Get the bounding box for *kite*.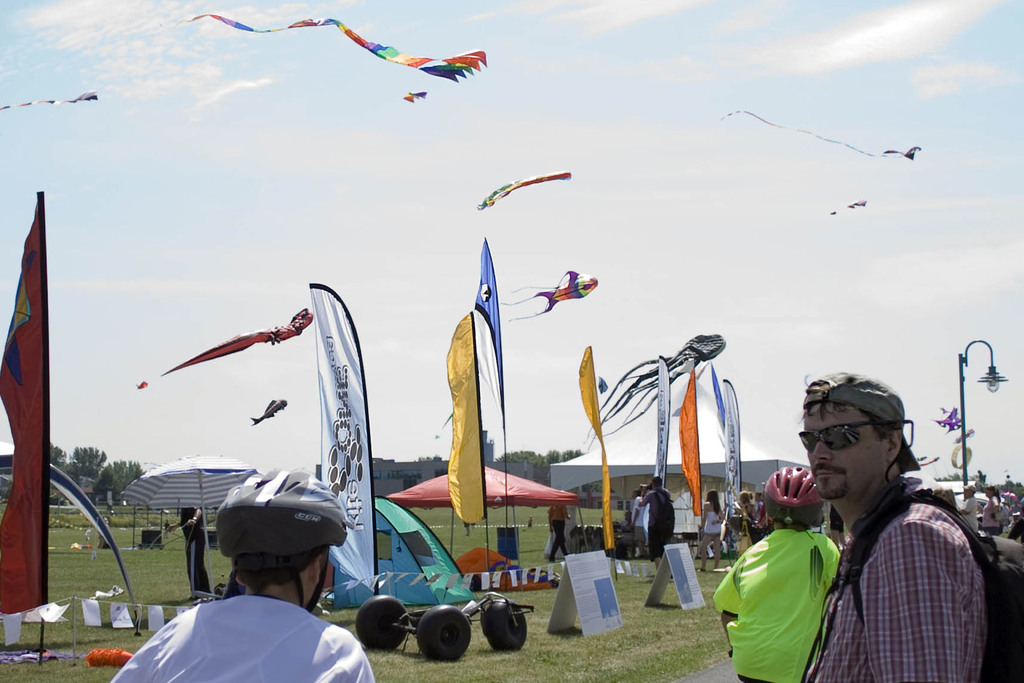
bbox=(952, 425, 977, 447).
